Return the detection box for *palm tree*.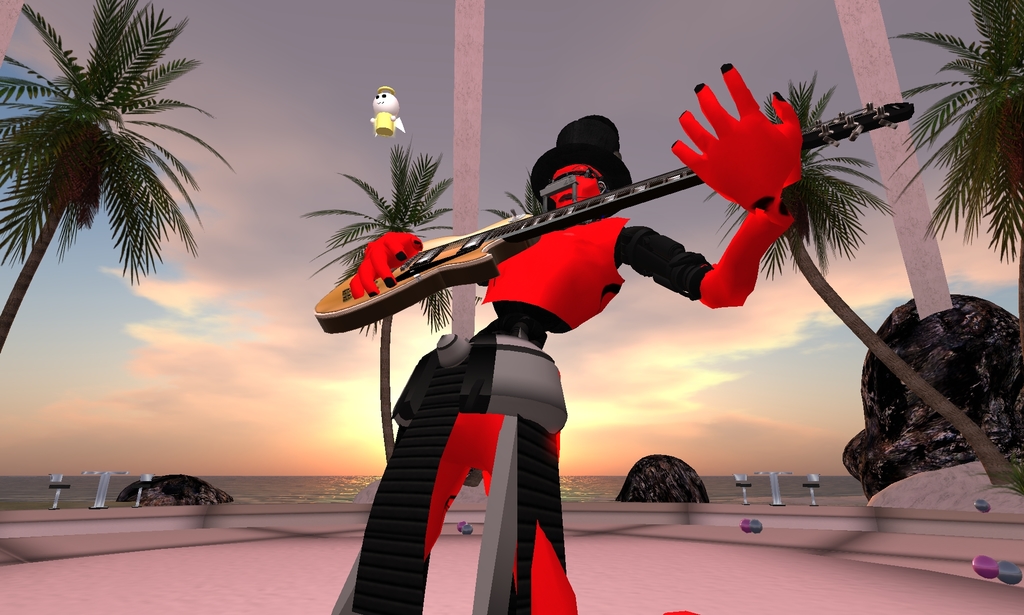
{"left": 721, "top": 104, "right": 916, "bottom": 436}.
